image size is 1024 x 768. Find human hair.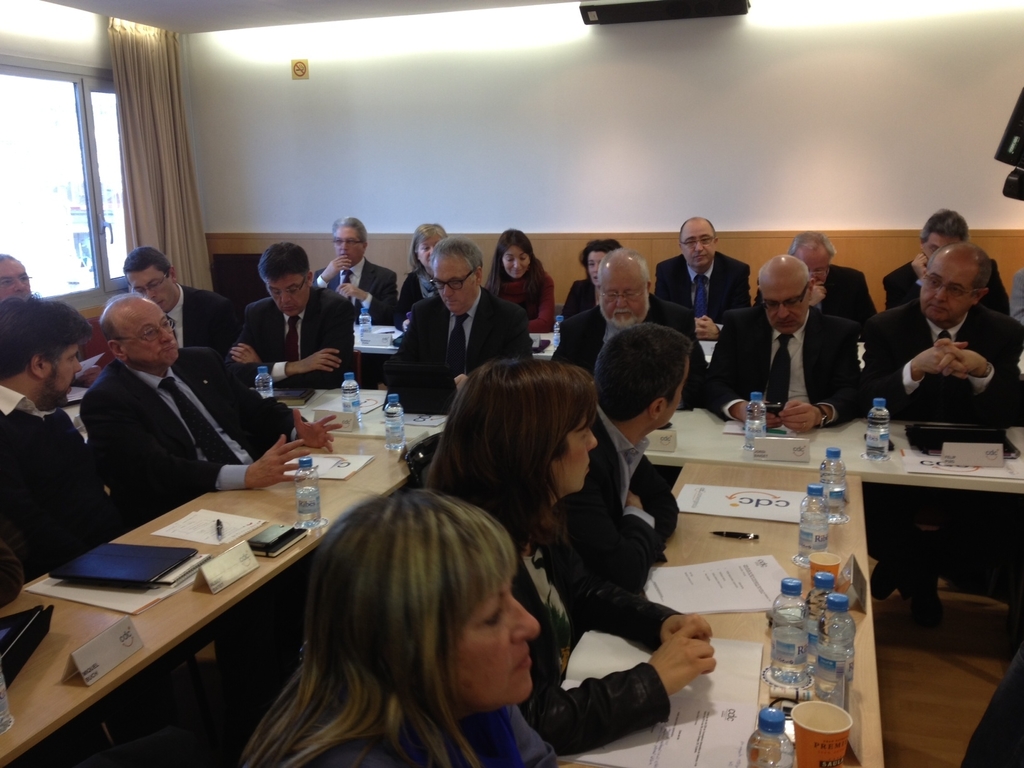
(x1=406, y1=222, x2=449, y2=276).
